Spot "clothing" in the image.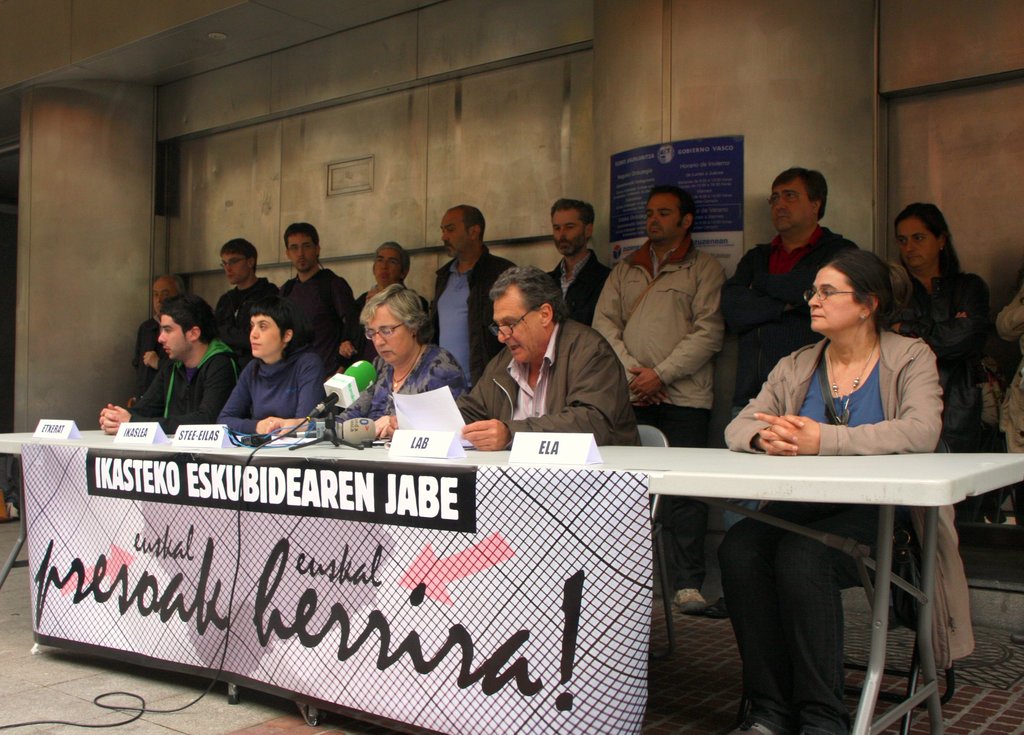
"clothing" found at Rect(214, 276, 279, 362).
